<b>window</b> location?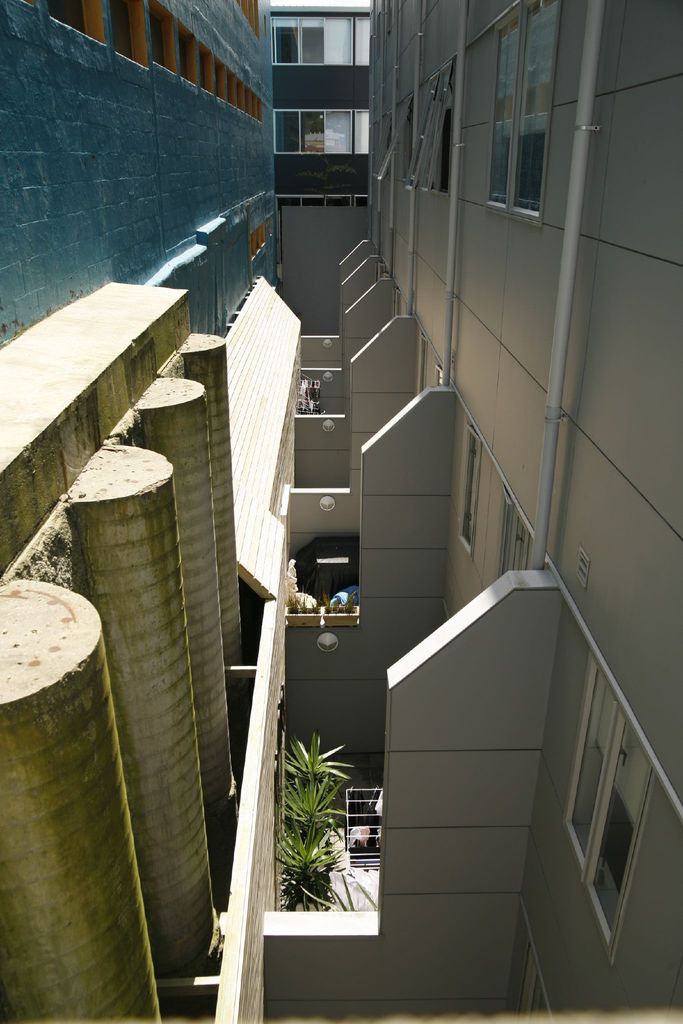
box(278, 191, 369, 211)
